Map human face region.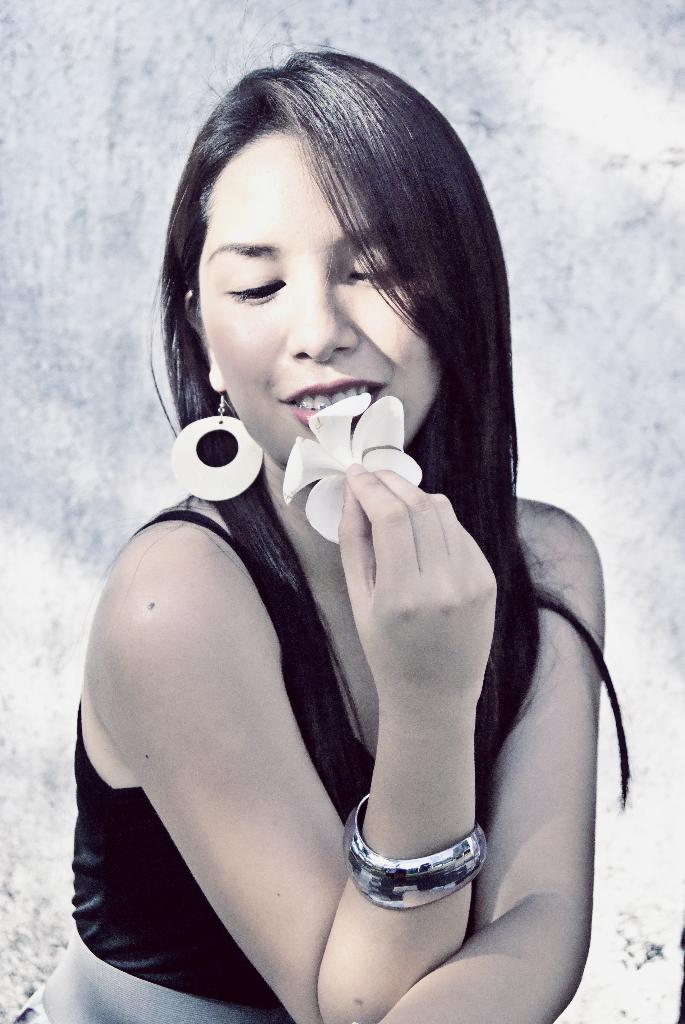
Mapped to 198:134:448:475.
